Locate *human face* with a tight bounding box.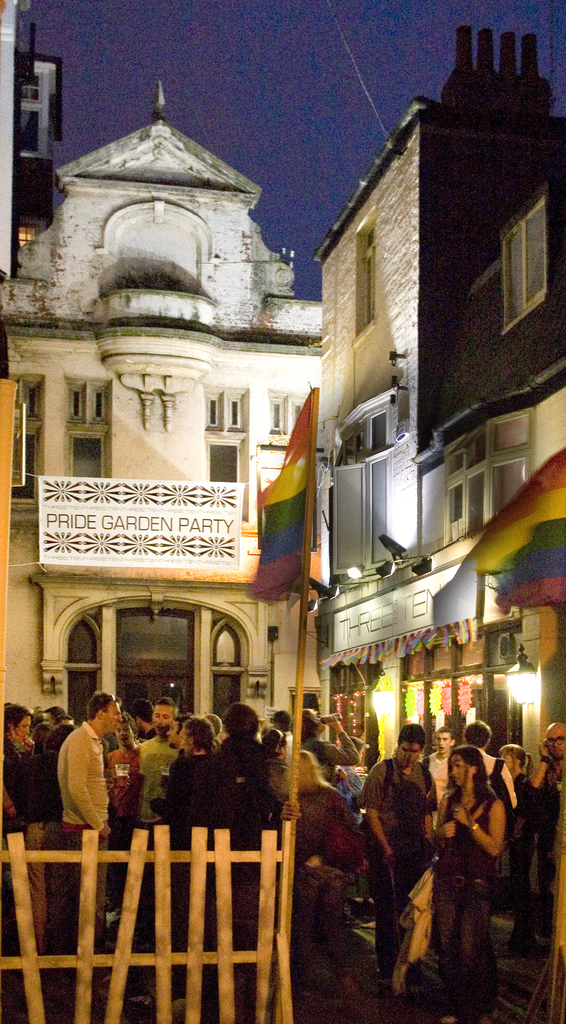
<box>104,700,125,737</box>.
